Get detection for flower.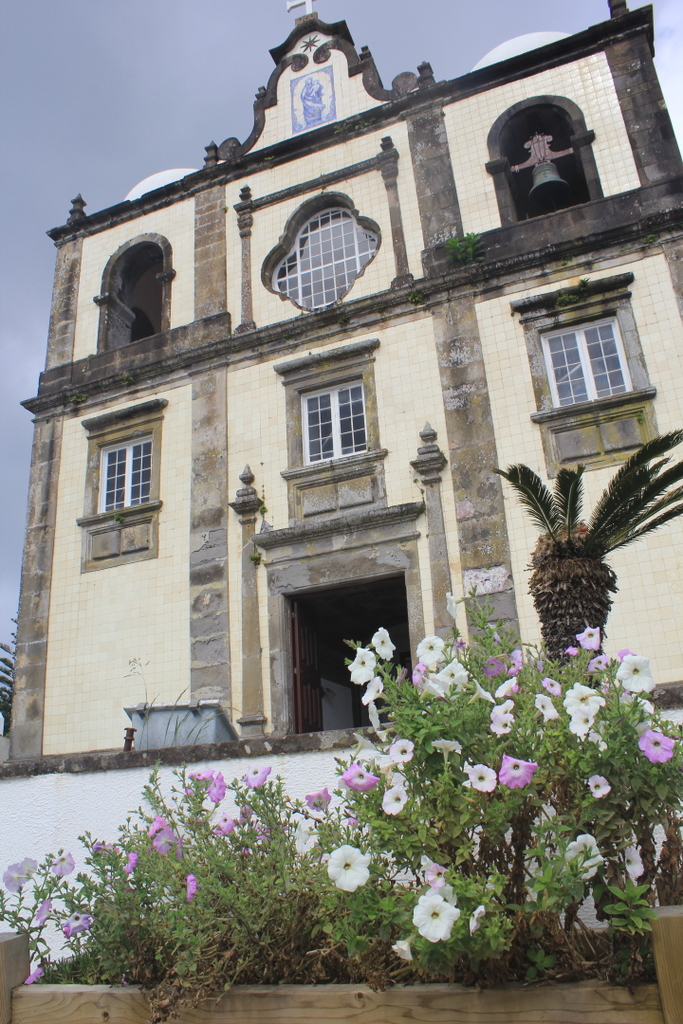
Detection: [left=303, top=784, right=335, bottom=813].
